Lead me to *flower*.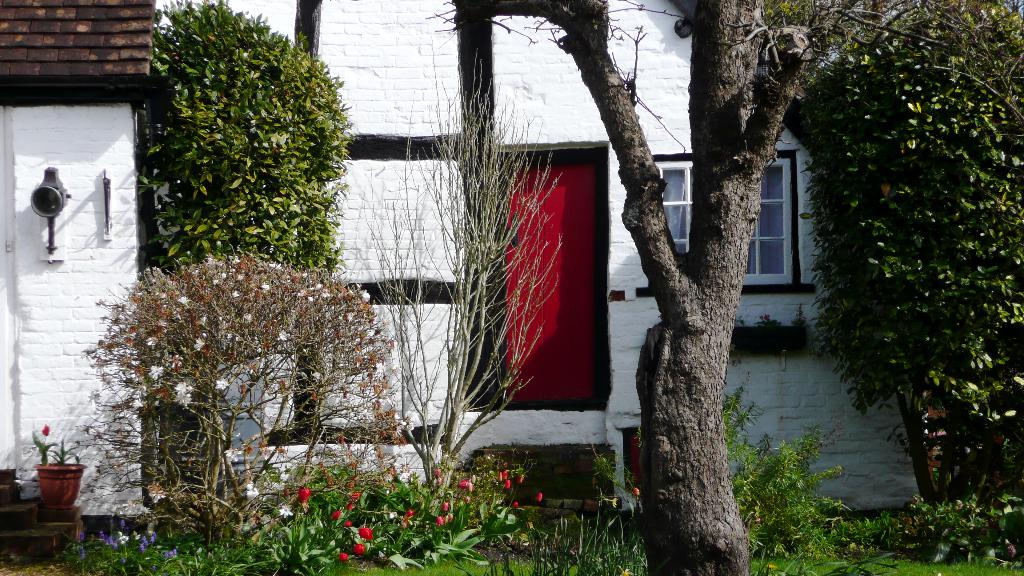
Lead to <box>358,525,373,543</box>.
